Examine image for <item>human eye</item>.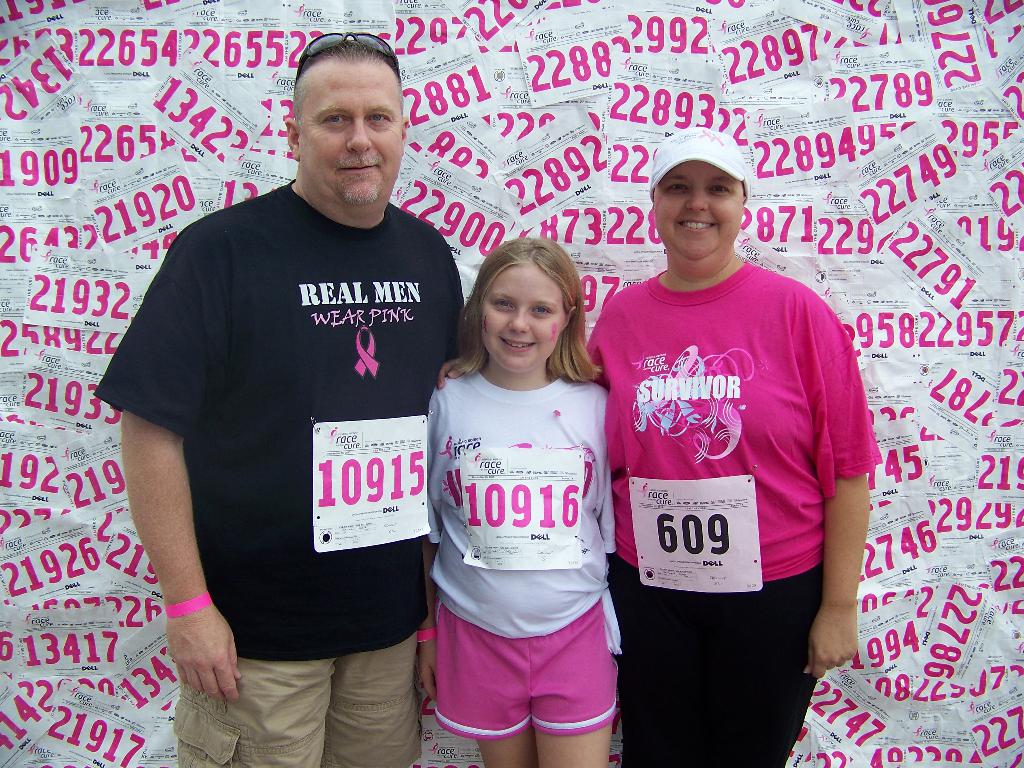
Examination result: bbox=(488, 297, 517, 312).
